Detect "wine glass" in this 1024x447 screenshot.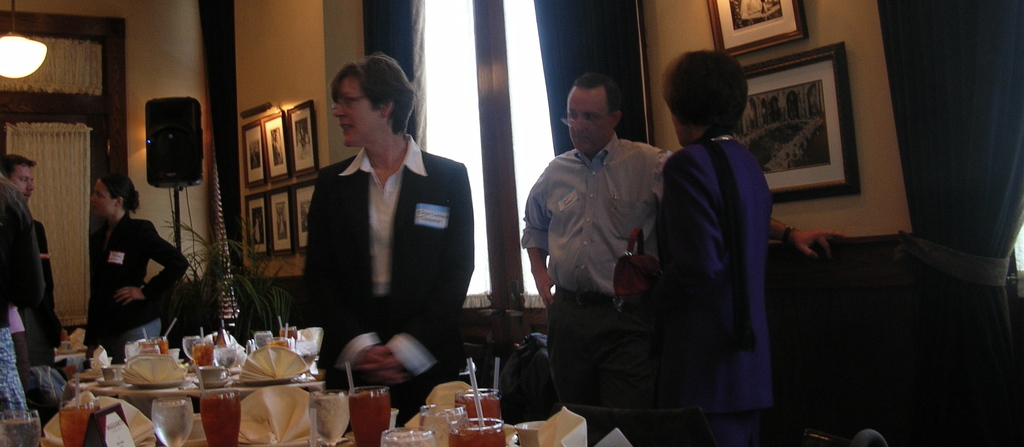
Detection: {"left": 457, "top": 385, "right": 500, "bottom": 425}.
